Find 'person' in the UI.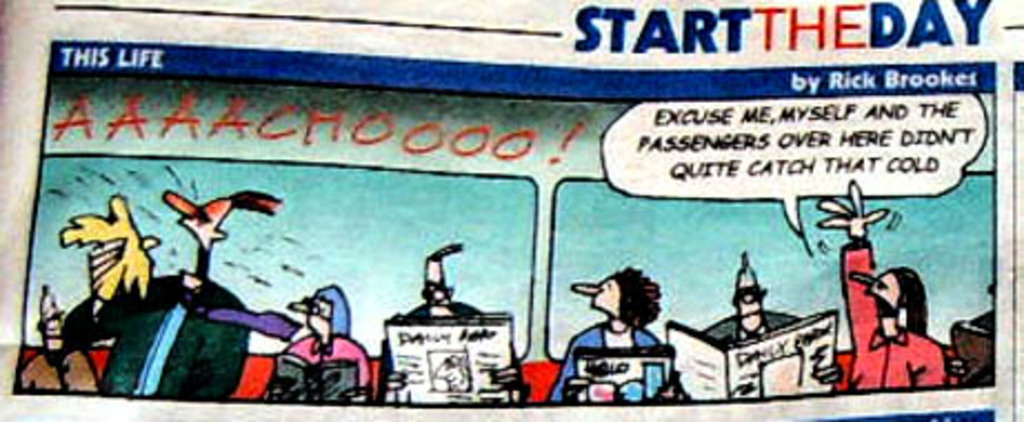
UI element at (left=840, top=213, right=933, bottom=398).
